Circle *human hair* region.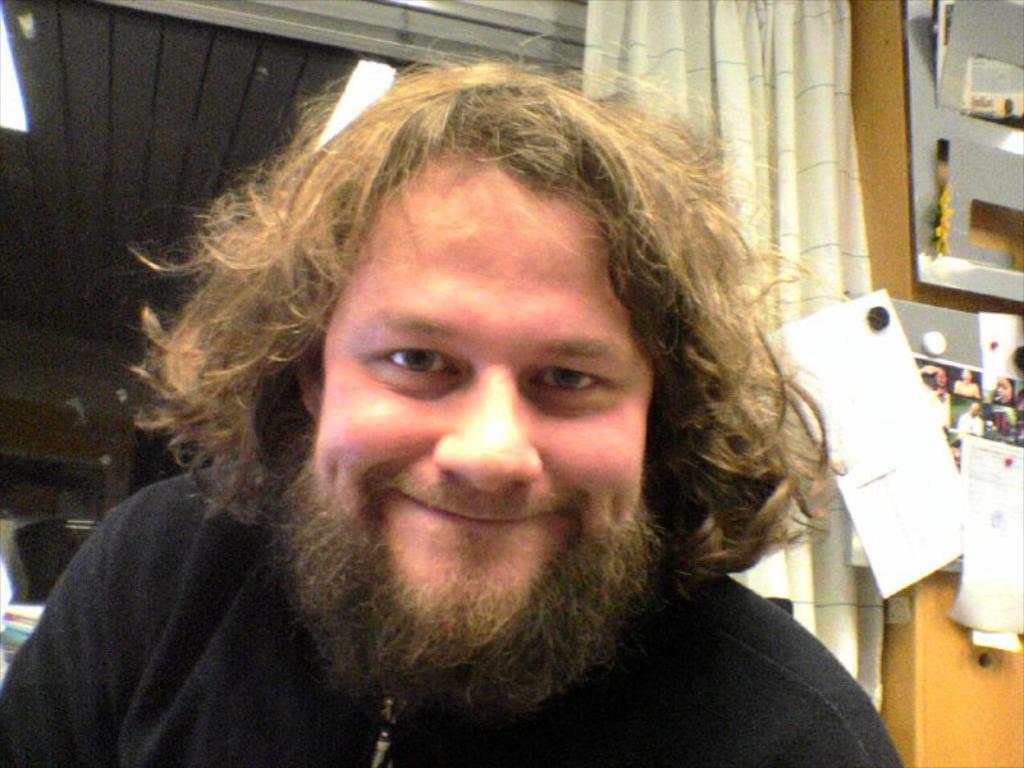
Region: <region>129, 20, 826, 522</region>.
